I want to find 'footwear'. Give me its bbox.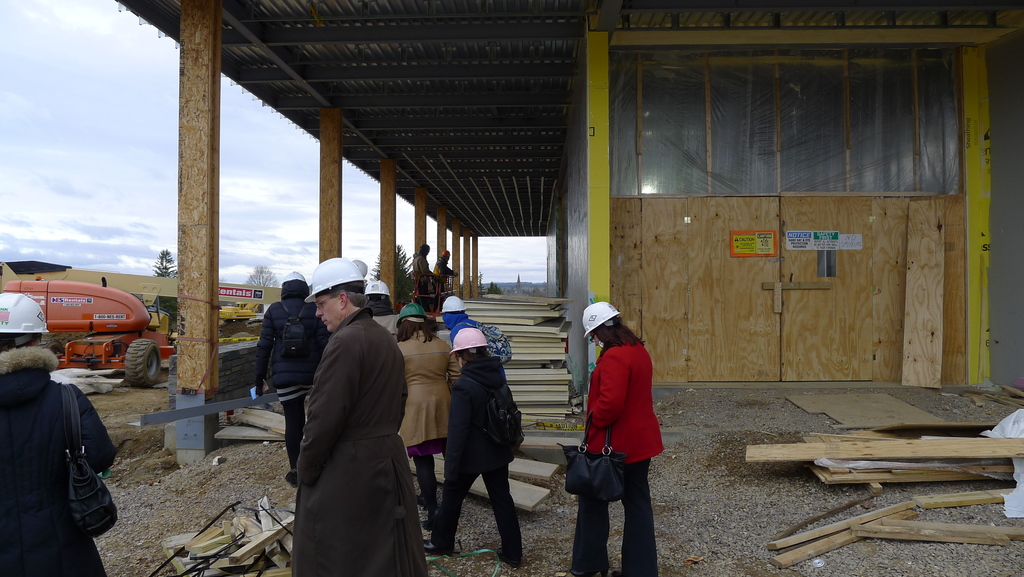
(286,469,296,488).
